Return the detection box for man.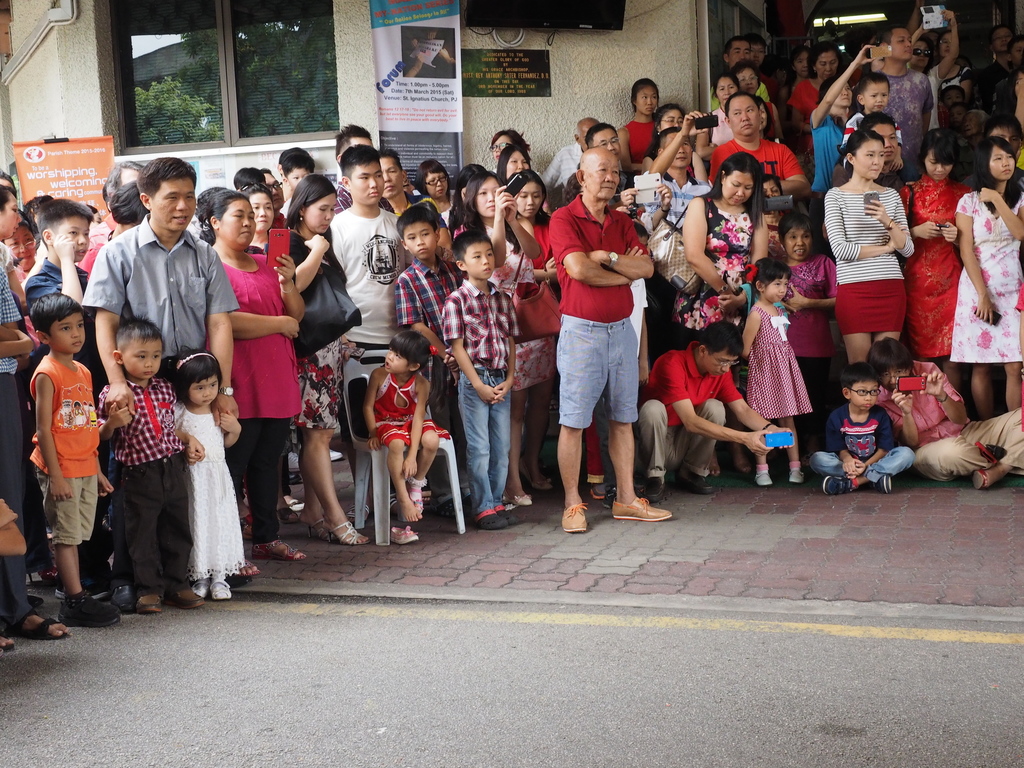
717 38 767 106.
